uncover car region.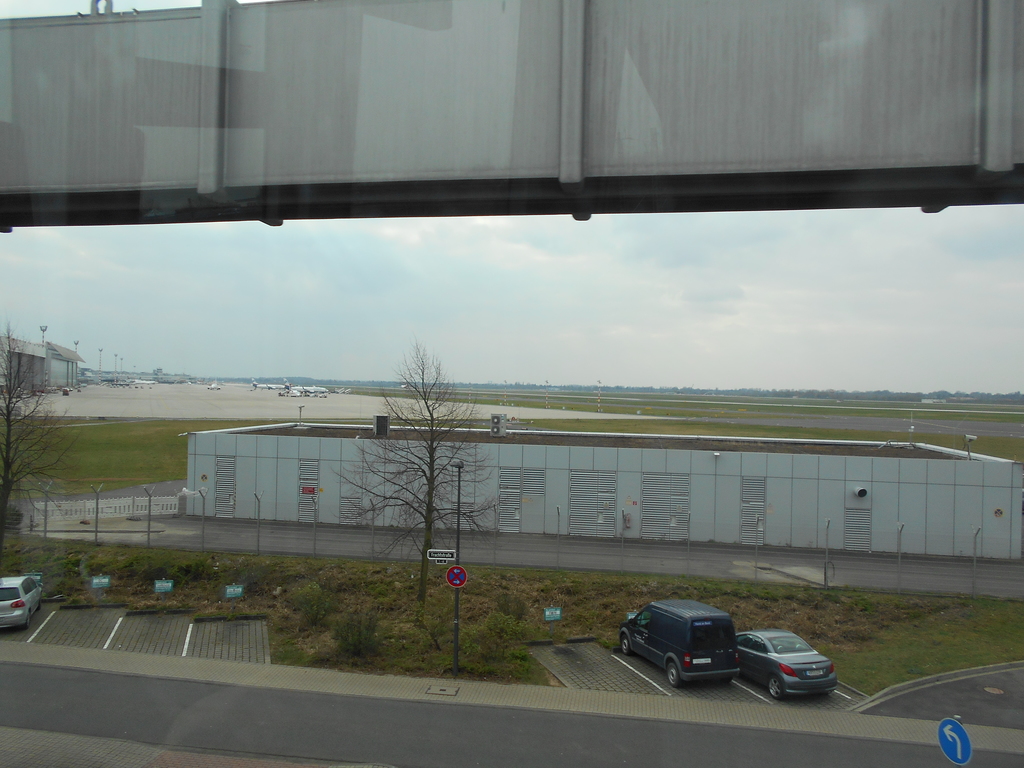
Uncovered: (0,570,44,634).
